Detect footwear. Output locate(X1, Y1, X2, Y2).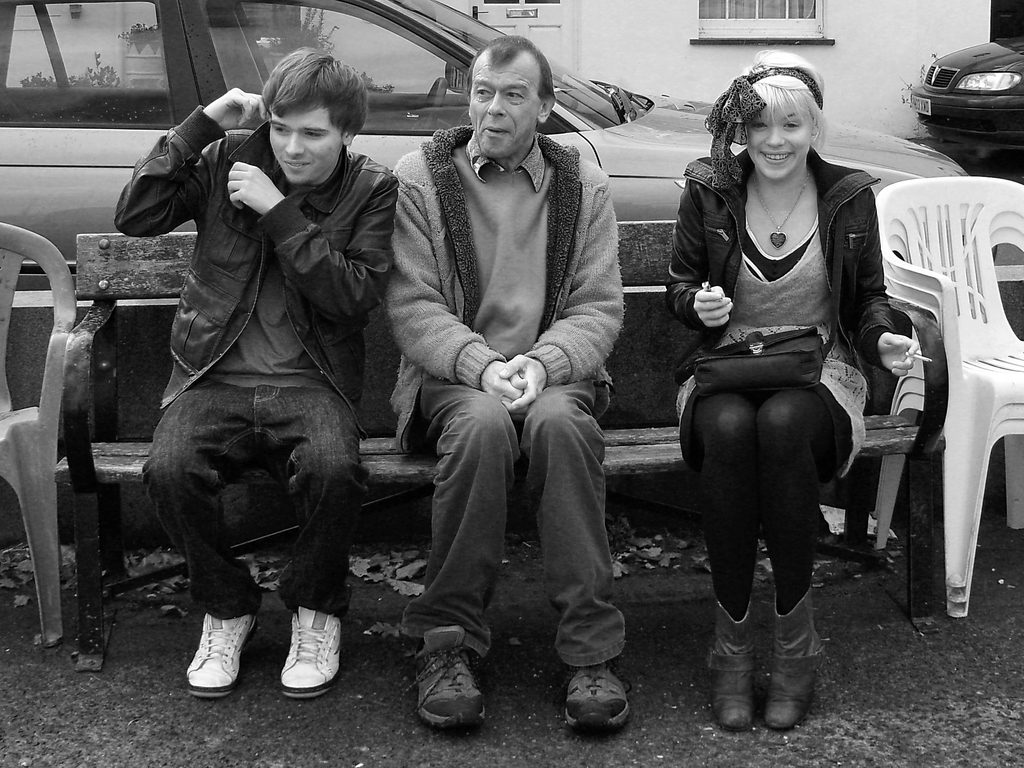
locate(406, 651, 479, 724).
